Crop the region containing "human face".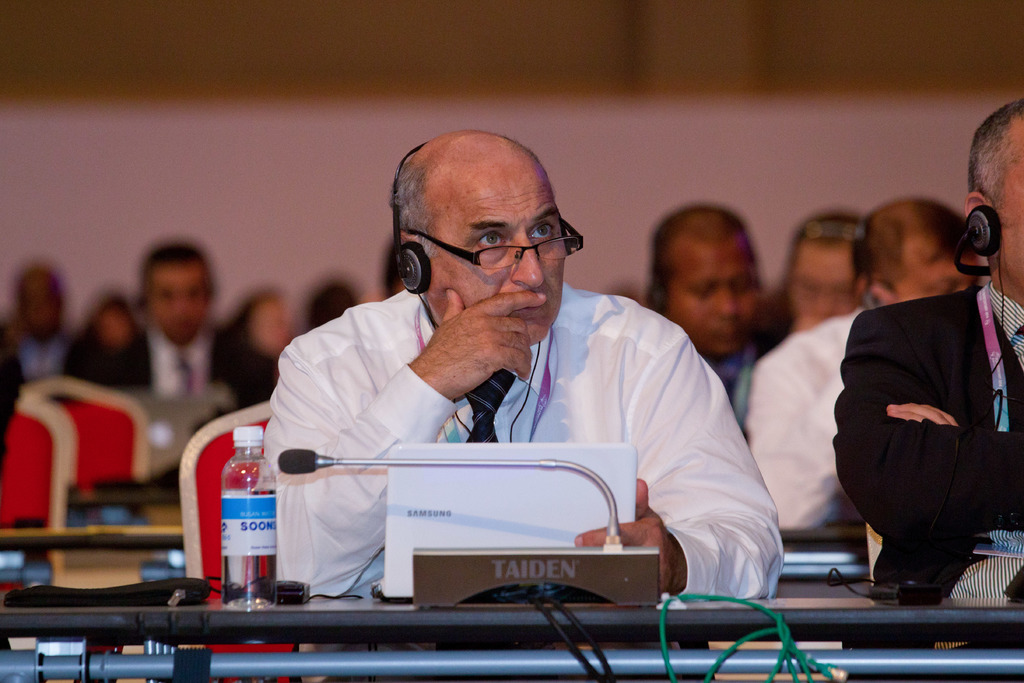
Crop region: [x1=666, y1=236, x2=762, y2=356].
